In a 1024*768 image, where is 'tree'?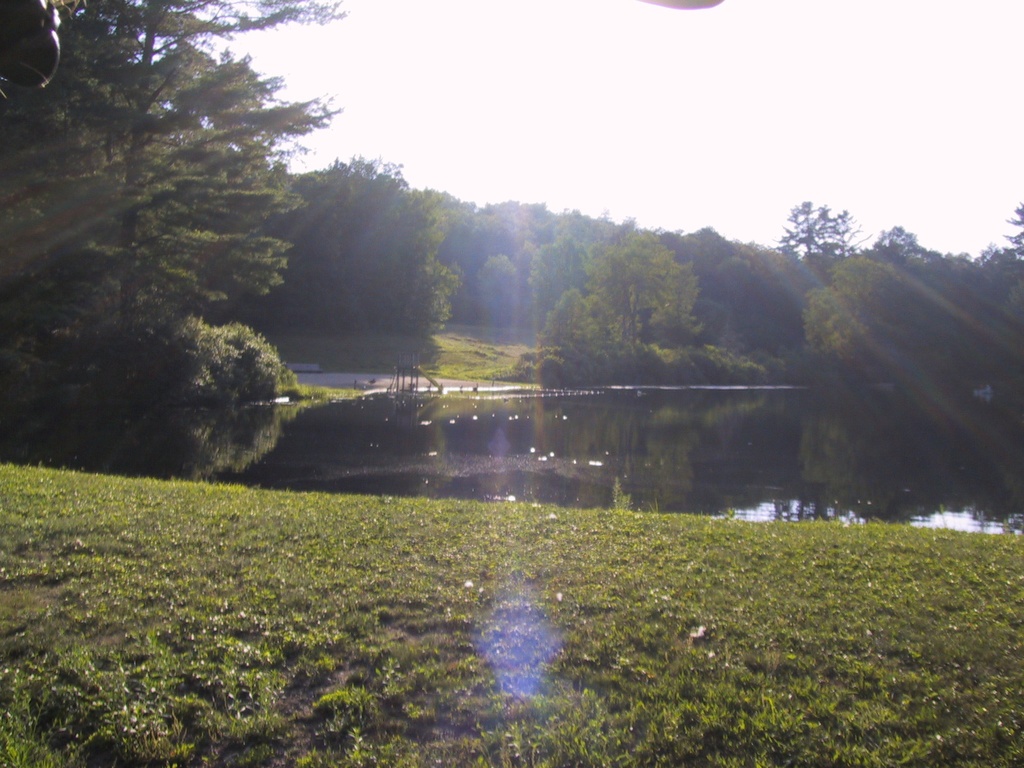
<region>271, 147, 438, 354</region>.
